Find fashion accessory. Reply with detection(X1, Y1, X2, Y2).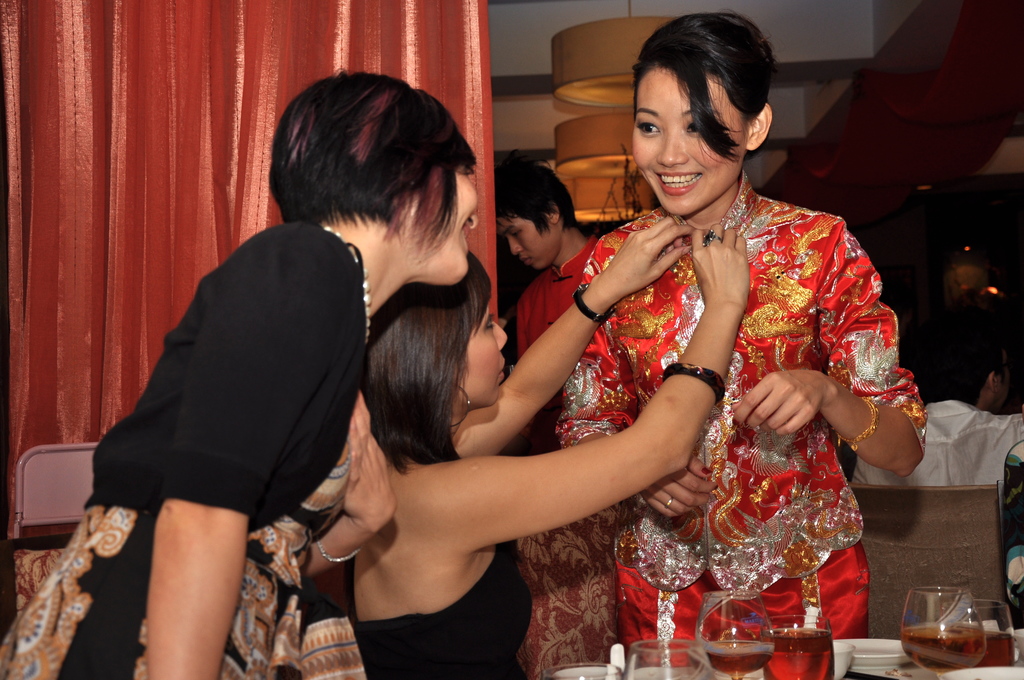
detection(570, 281, 618, 324).
